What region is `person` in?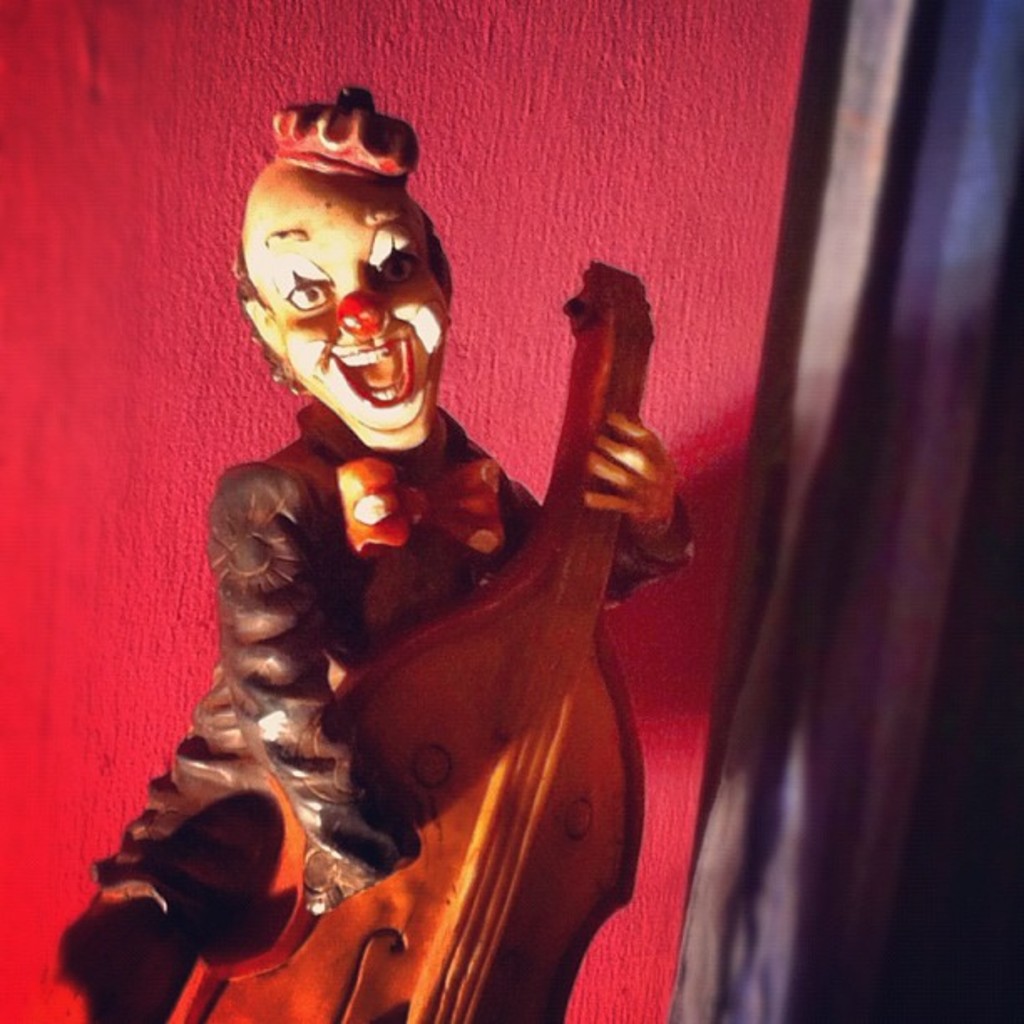
(127, 105, 679, 1023).
